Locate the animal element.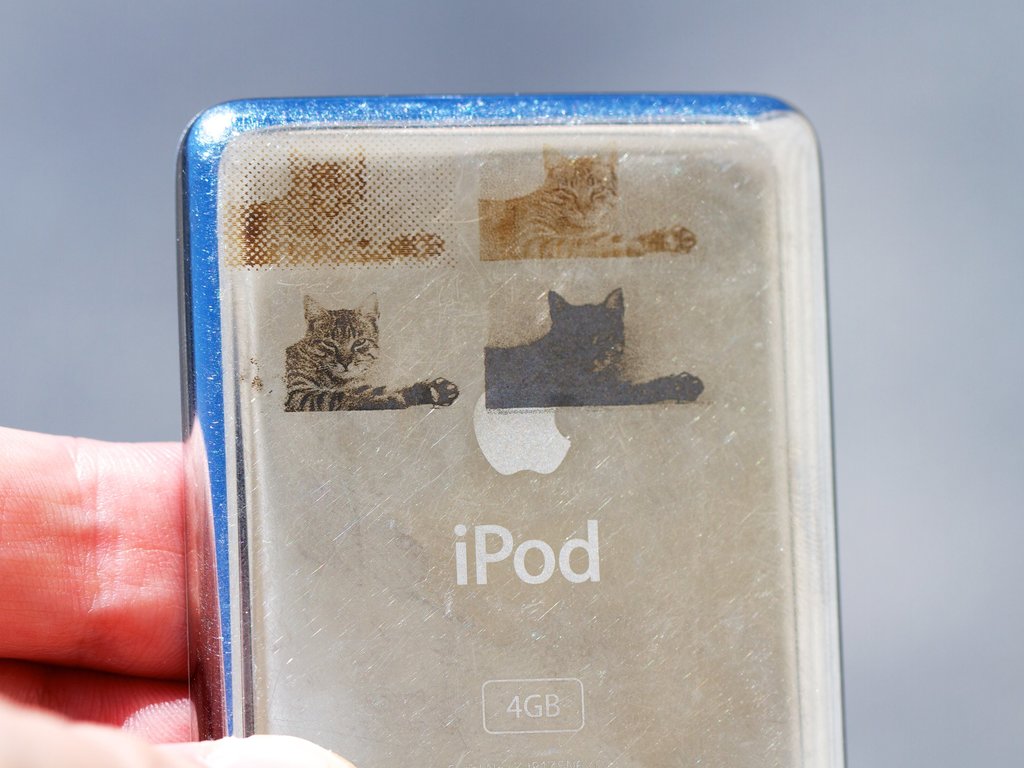
Element bbox: x1=284 y1=294 x2=459 y2=414.
